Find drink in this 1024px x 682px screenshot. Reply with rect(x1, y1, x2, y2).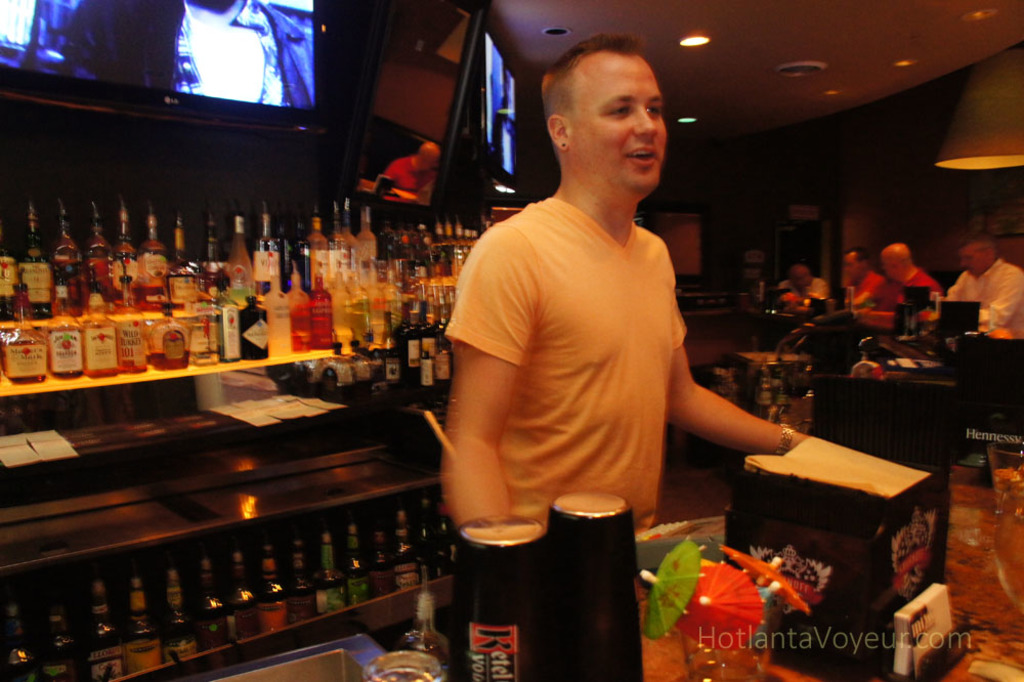
rect(147, 350, 189, 372).
